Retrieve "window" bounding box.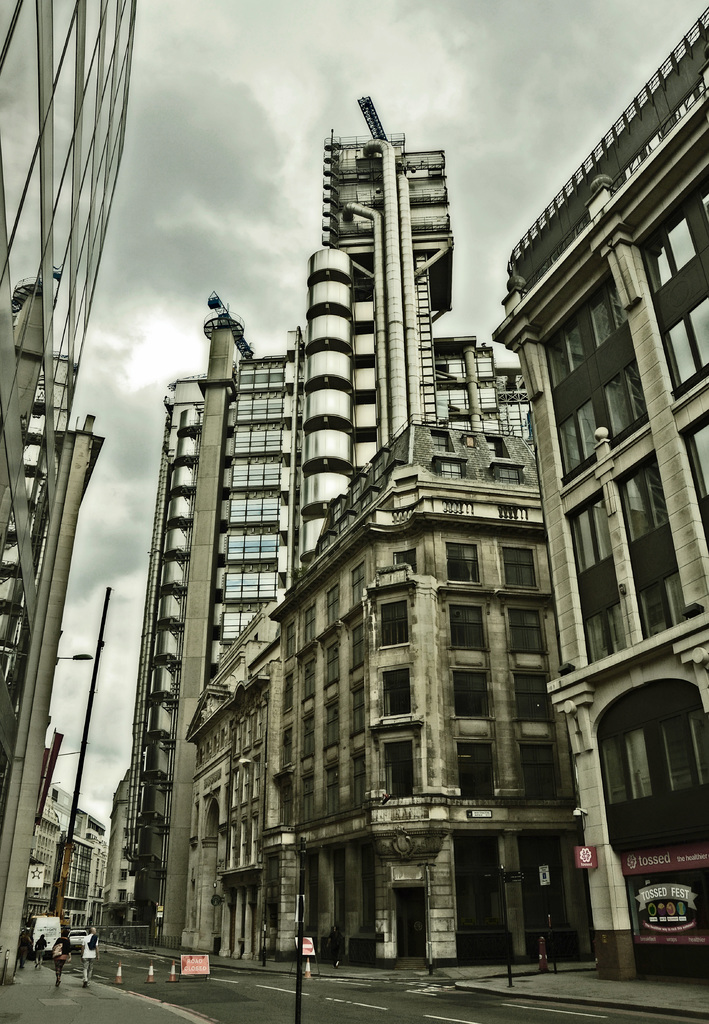
Bounding box: 301/601/317/646.
